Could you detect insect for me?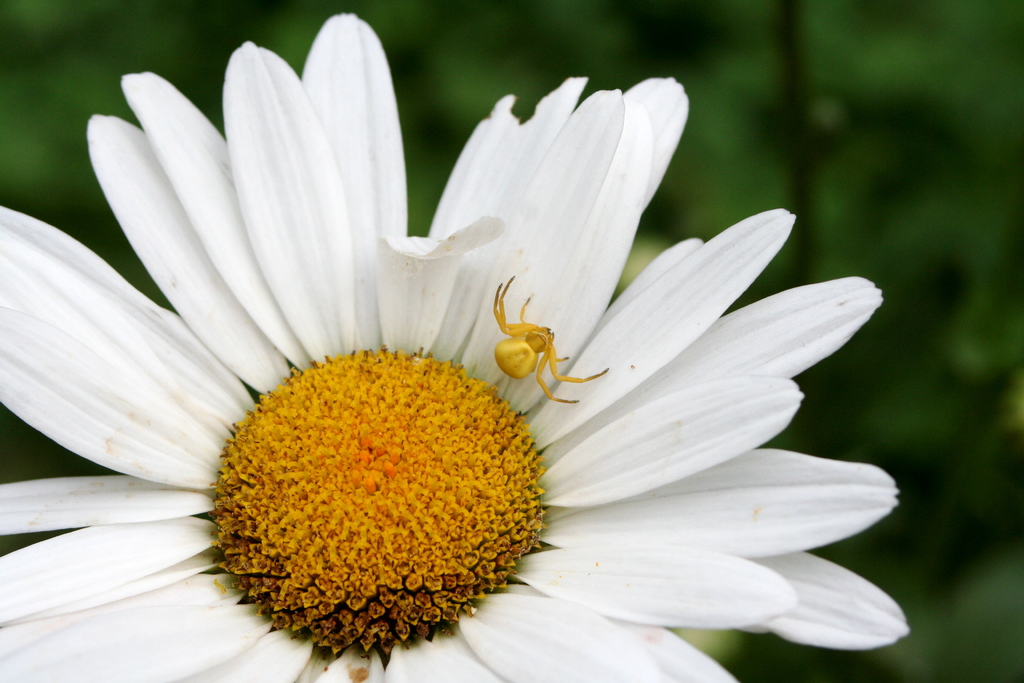
Detection result: {"x1": 488, "y1": 273, "x2": 609, "y2": 406}.
